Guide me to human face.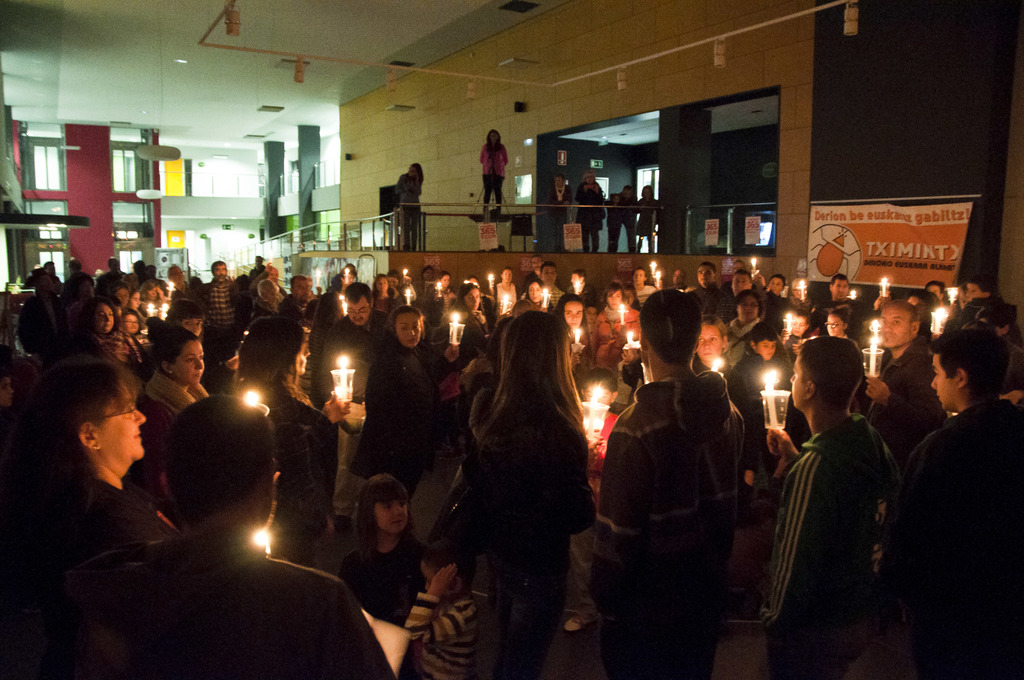
Guidance: (179, 314, 201, 332).
